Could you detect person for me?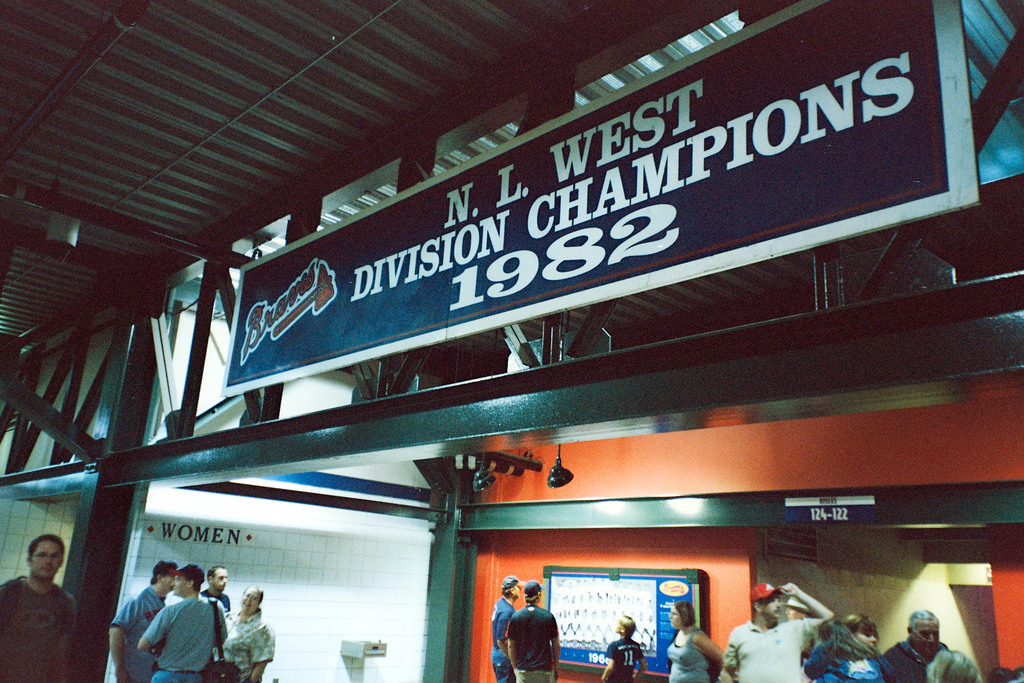
Detection result: 598,616,645,682.
